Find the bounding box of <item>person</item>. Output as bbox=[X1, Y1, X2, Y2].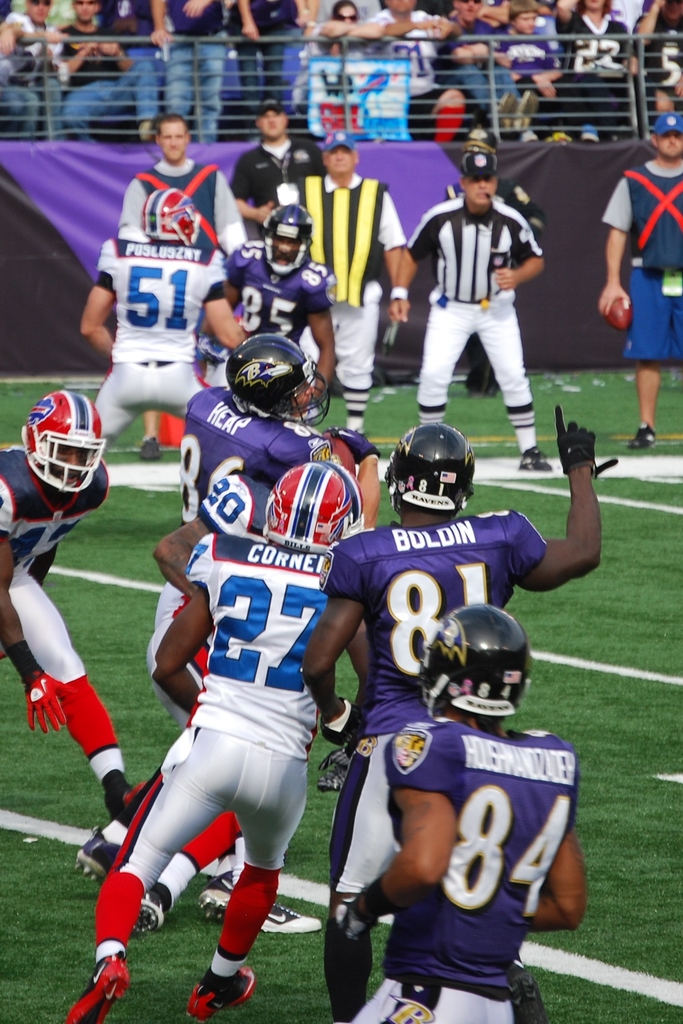
bbox=[52, 461, 402, 1016].
